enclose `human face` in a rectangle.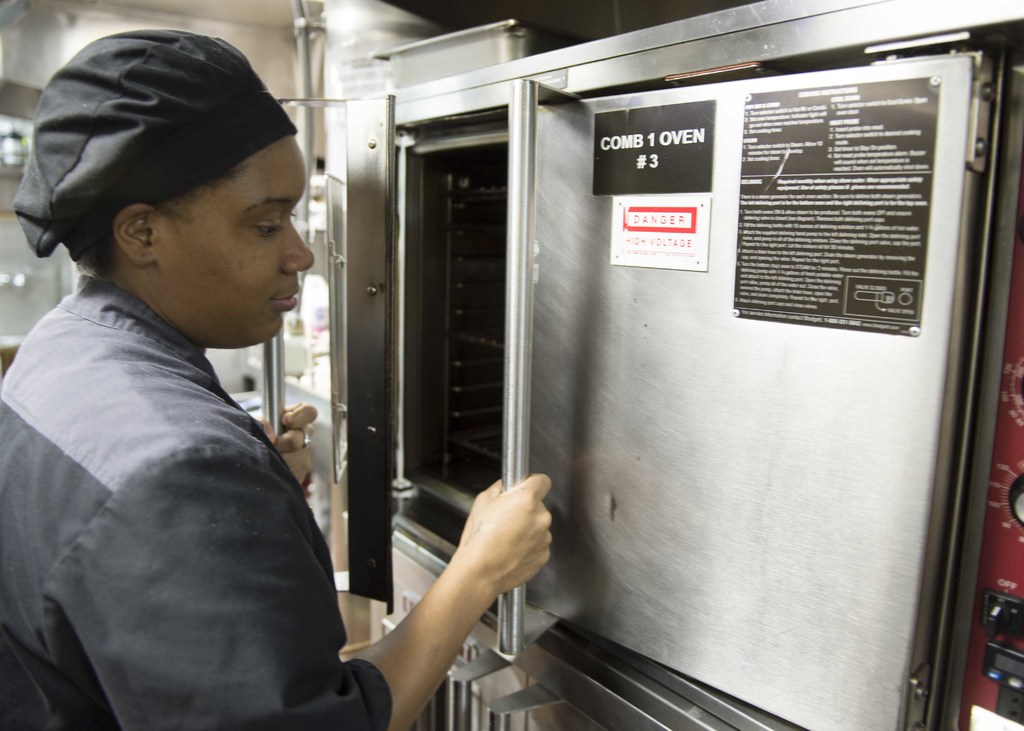
x1=161, y1=132, x2=314, y2=343.
